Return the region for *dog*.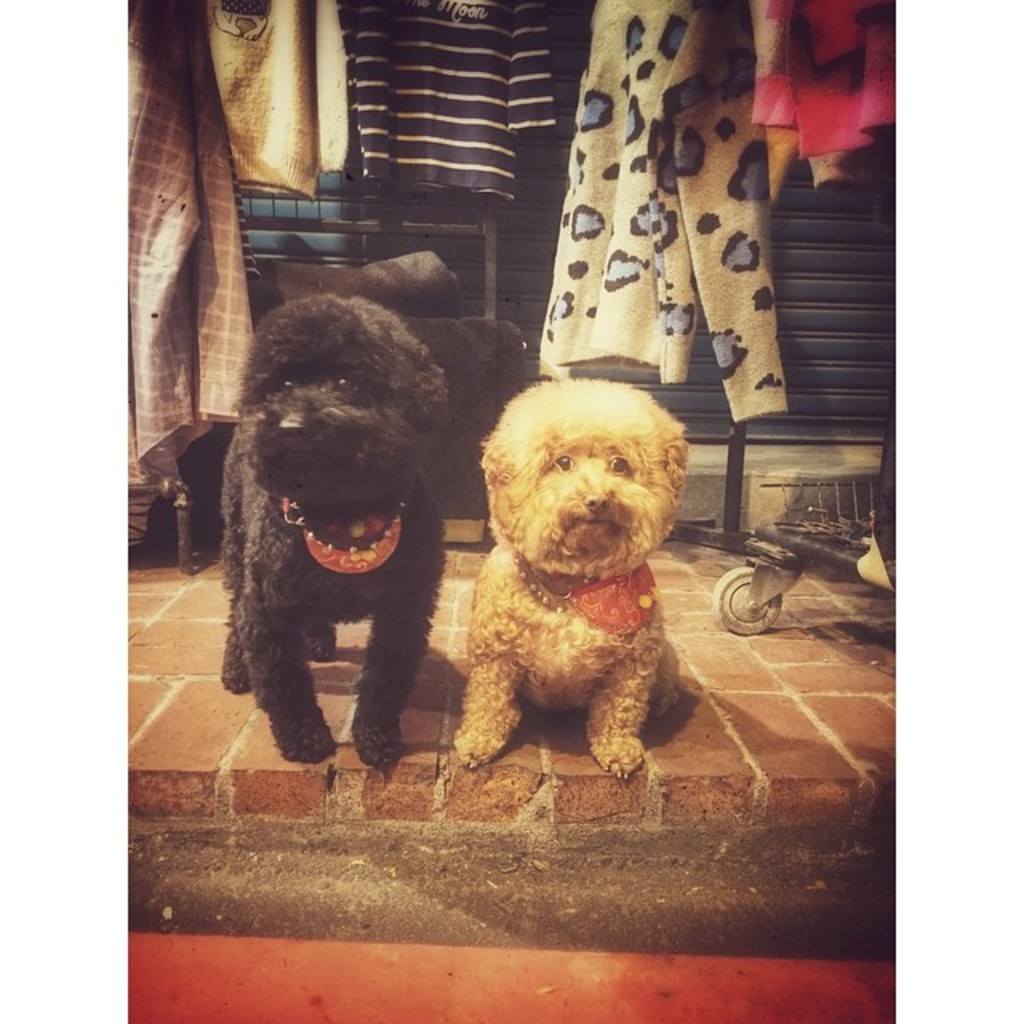
<bbox>216, 288, 450, 768</bbox>.
